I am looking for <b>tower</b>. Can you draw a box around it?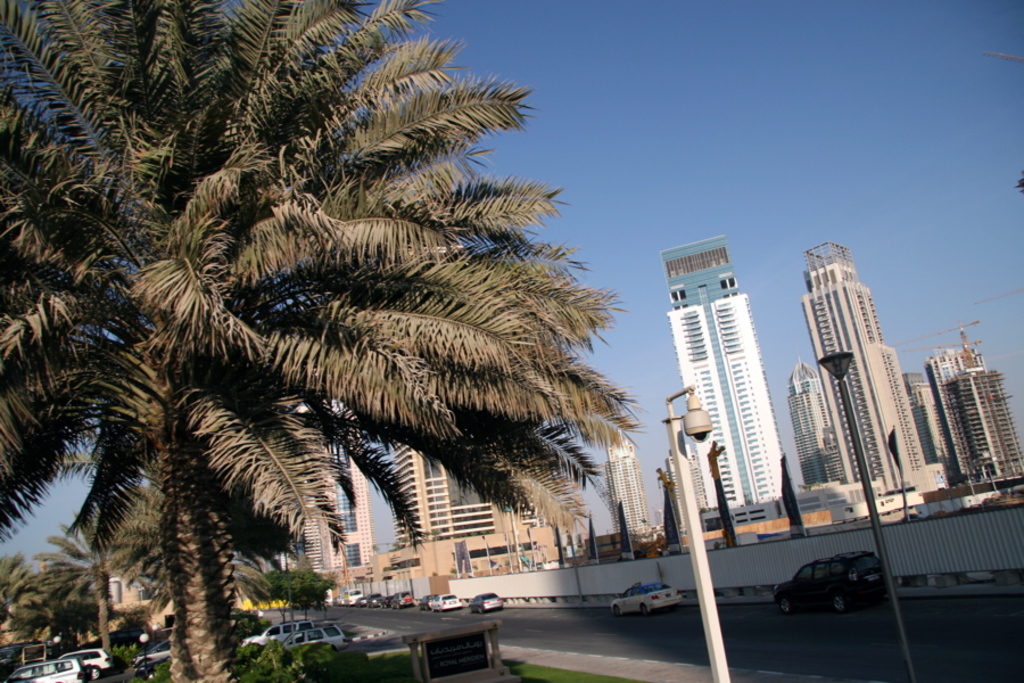
Sure, the bounding box is [934, 334, 1023, 485].
